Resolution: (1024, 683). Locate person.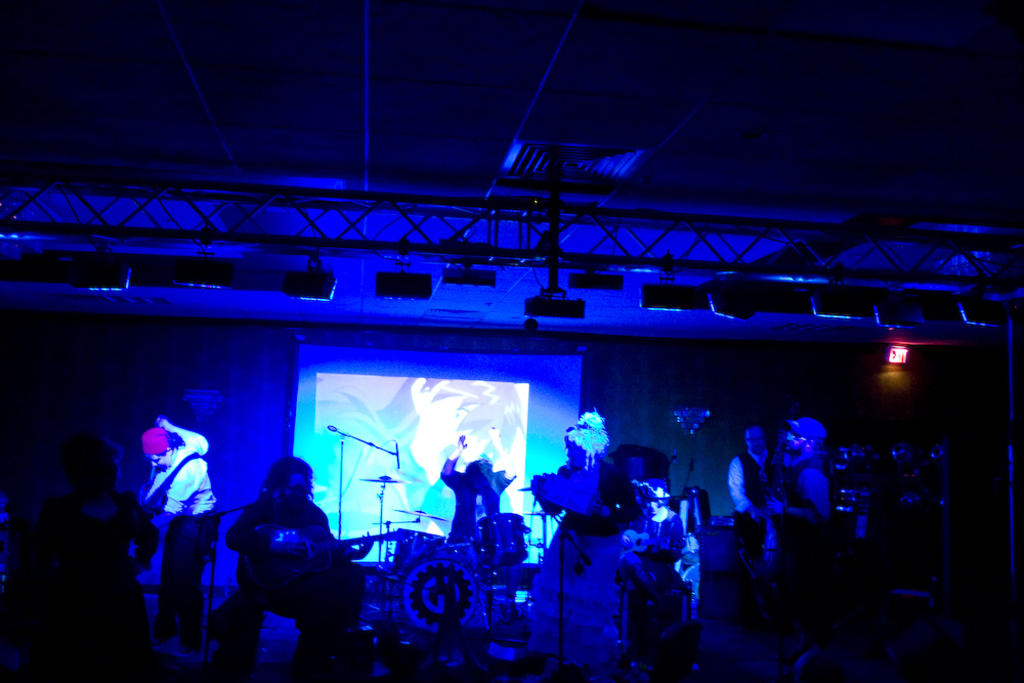
[610, 481, 685, 634].
